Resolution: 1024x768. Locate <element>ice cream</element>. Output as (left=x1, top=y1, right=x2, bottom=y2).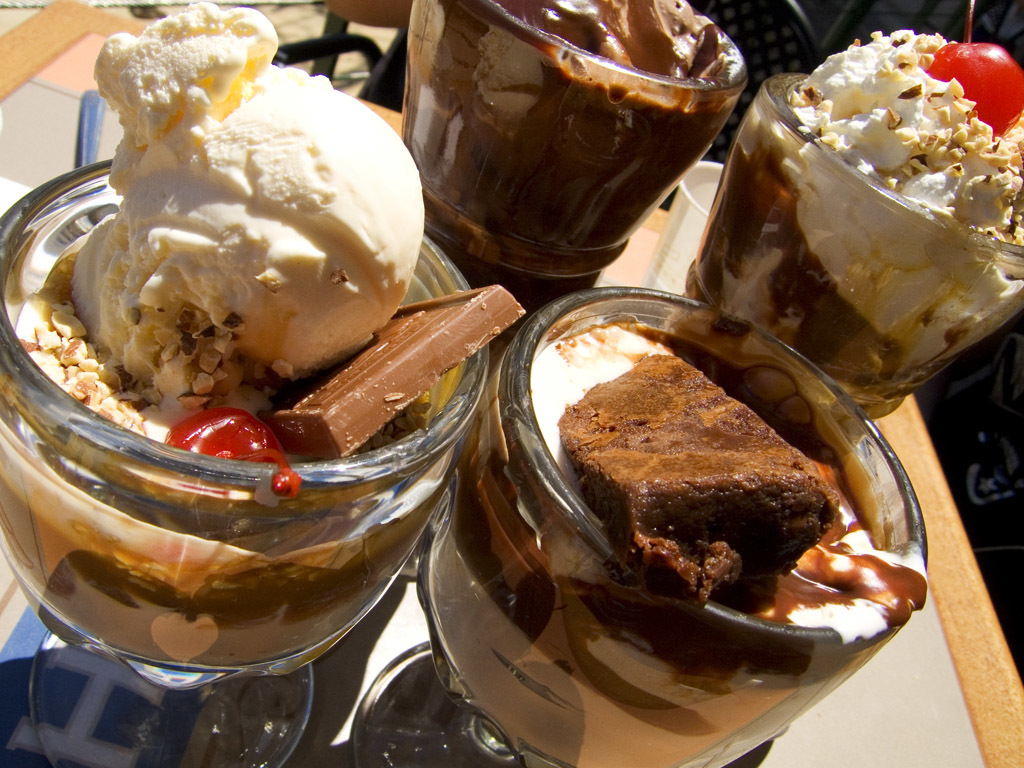
(left=39, top=34, right=428, bottom=464).
